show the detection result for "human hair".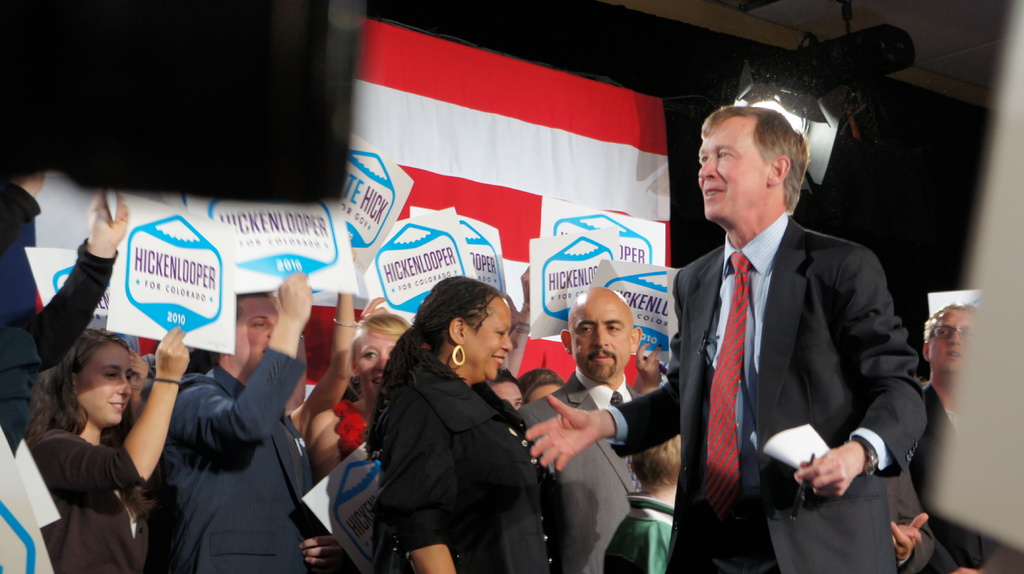
bbox=[630, 429, 684, 499].
